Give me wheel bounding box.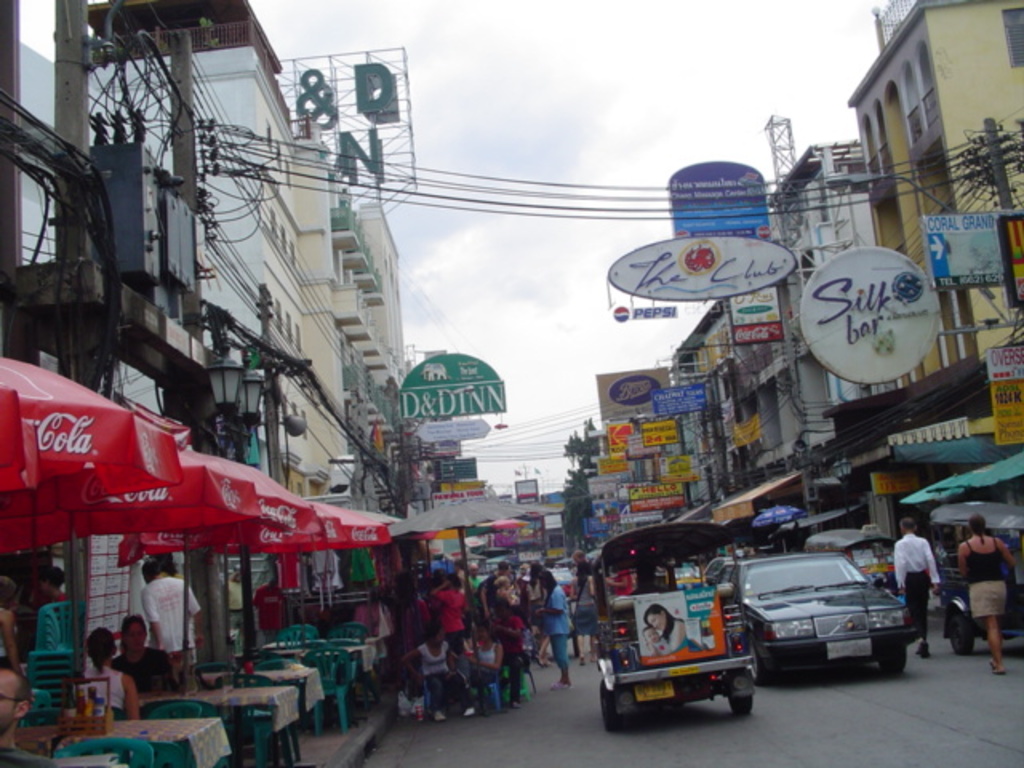
[left=747, top=638, right=776, bottom=683].
